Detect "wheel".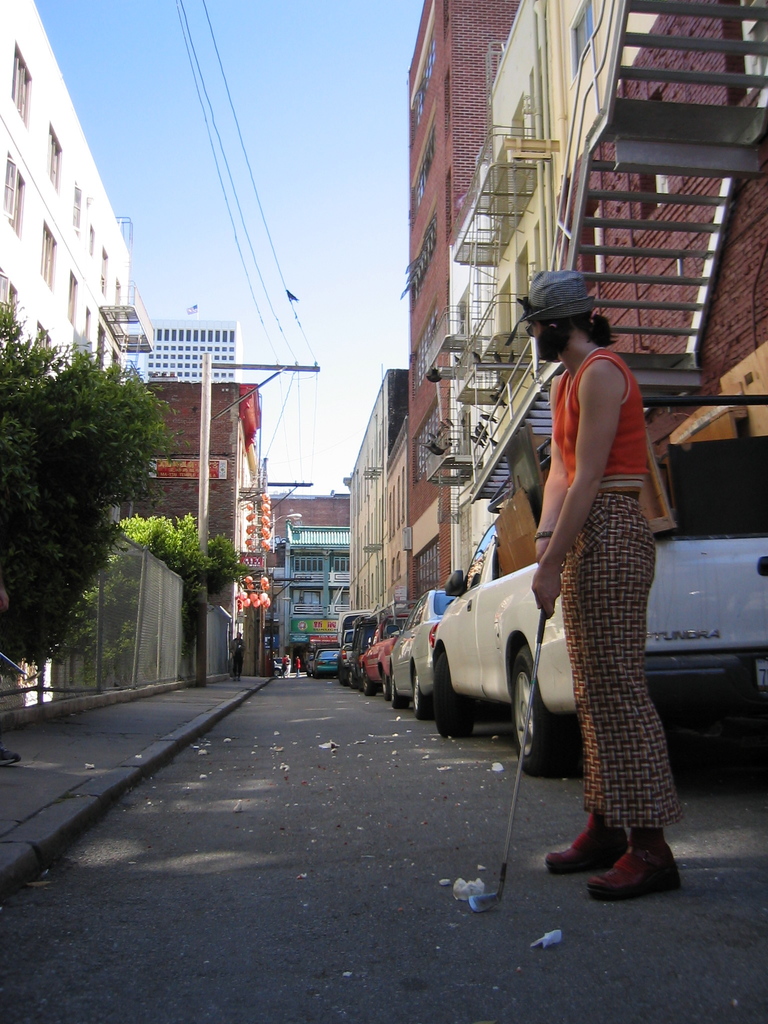
Detected at rect(340, 669, 349, 684).
